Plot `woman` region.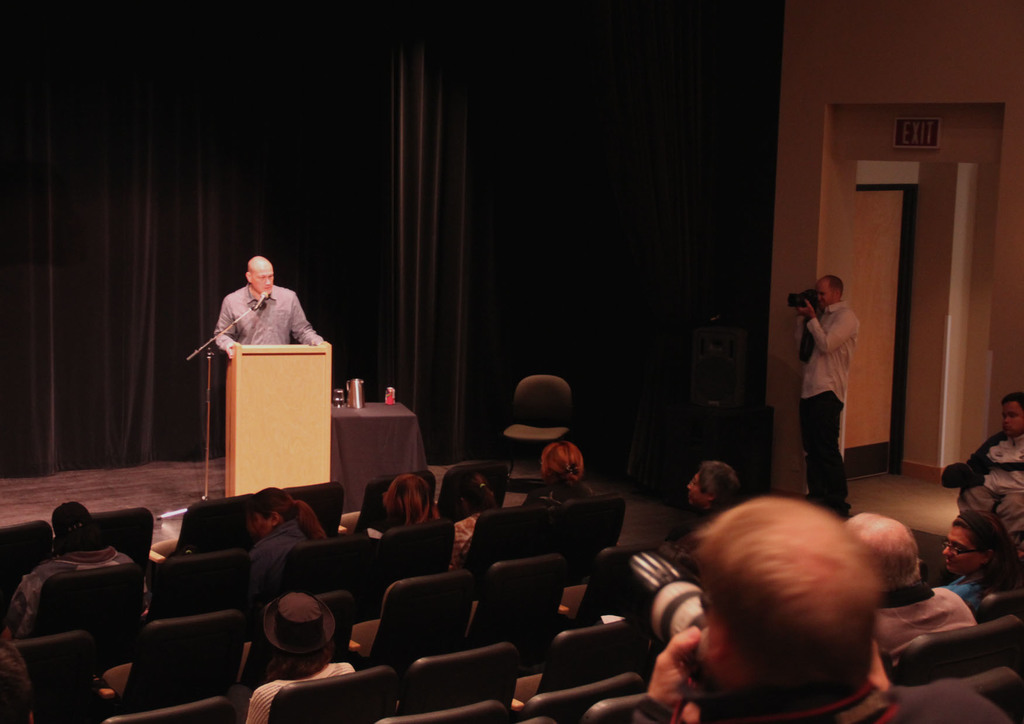
Plotted at box=[941, 507, 1023, 616].
